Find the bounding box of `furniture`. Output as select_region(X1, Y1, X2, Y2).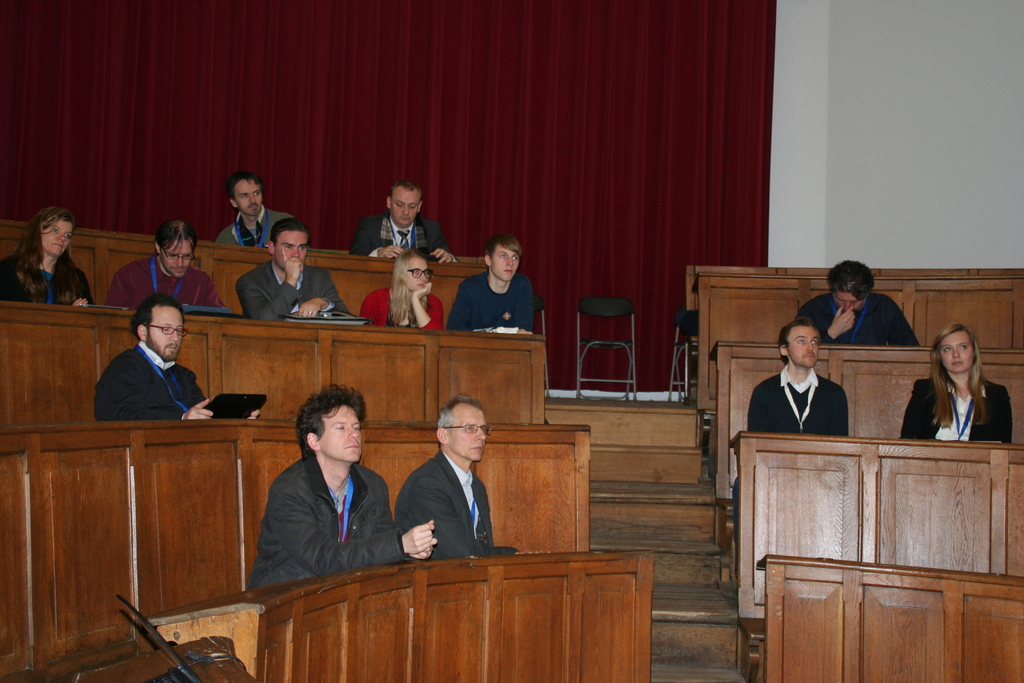
select_region(708, 350, 1023, 495).
